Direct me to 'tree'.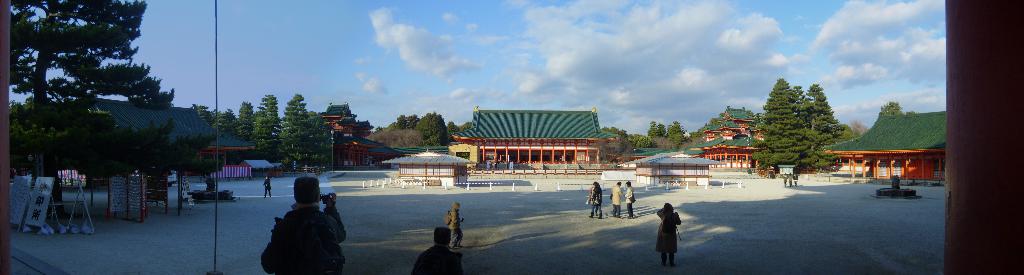
Direction: [left=754, top=82, right=829, bottom=187].
